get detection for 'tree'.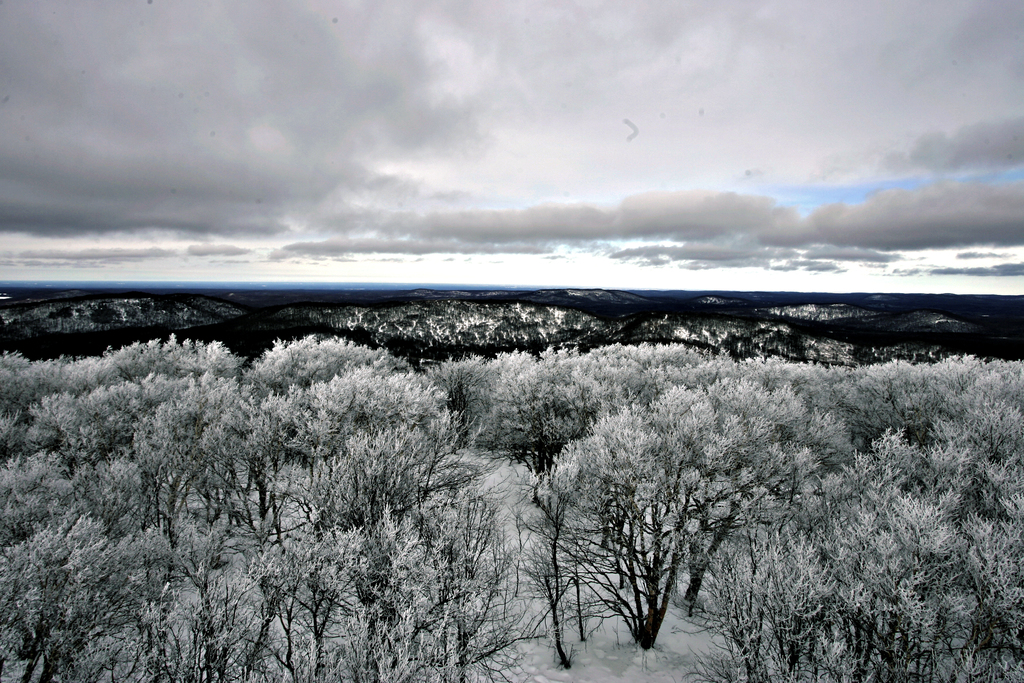
Detection: left=710, top=354, right=824, bottom=411.
